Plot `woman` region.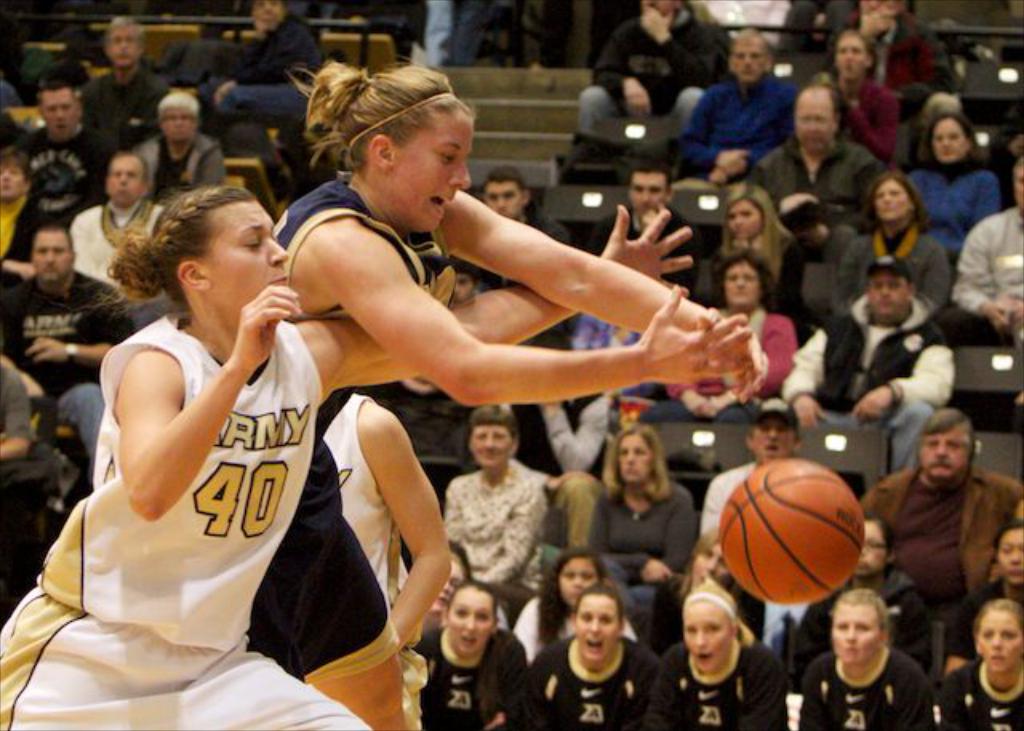
Plotted at 946/525/1022/675.
